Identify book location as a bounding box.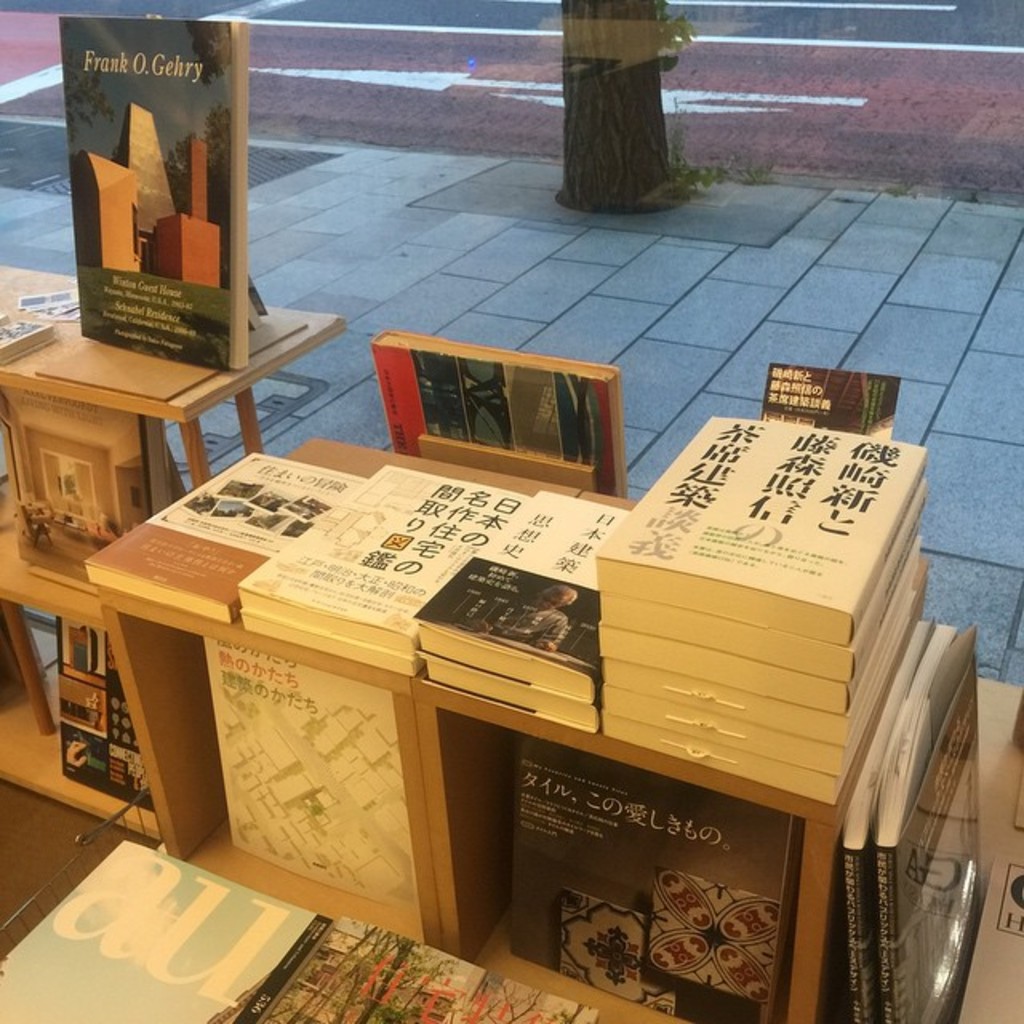
214, 917, 589, 1022.
